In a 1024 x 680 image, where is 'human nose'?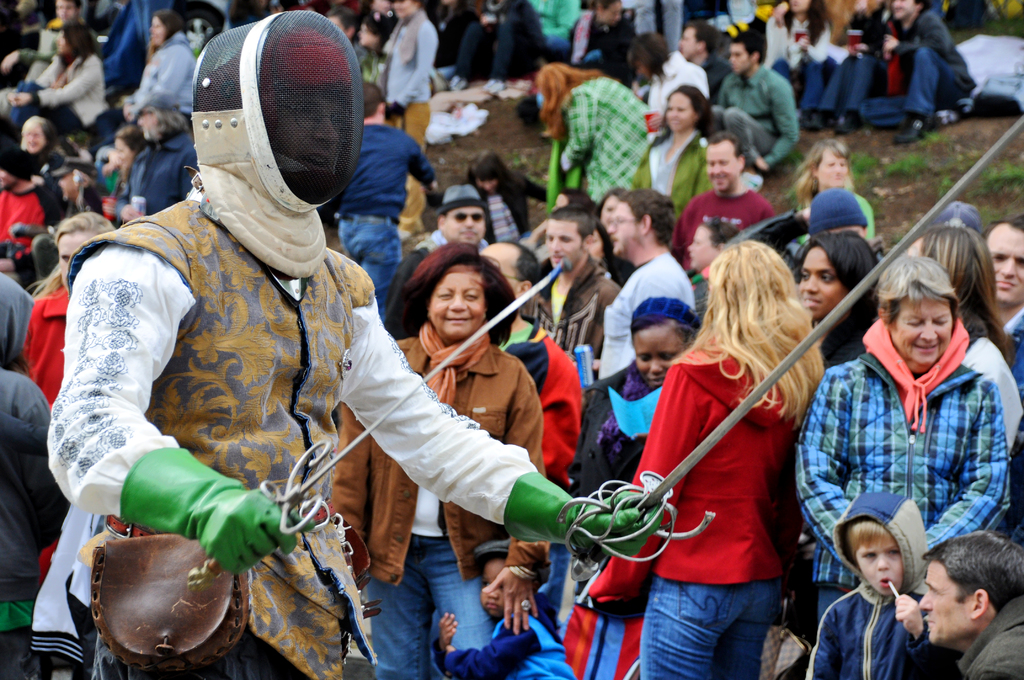
<bbox>800, 274, 820, 294</bbox>.
